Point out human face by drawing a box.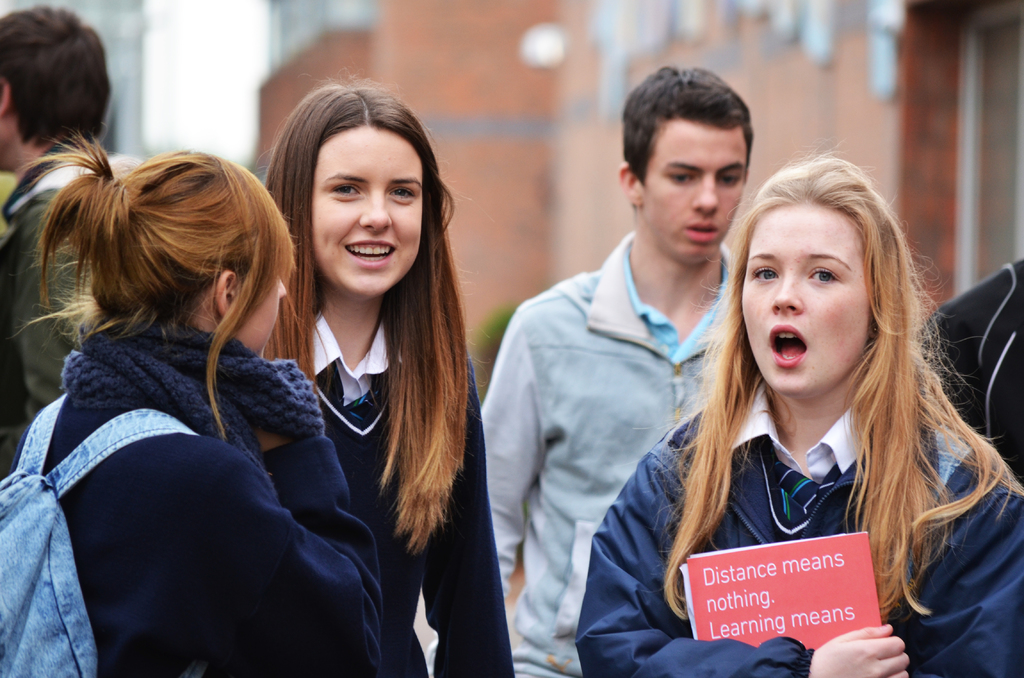
{"left": 316, "top": 124, "right": 424, "bottom": 306}.
